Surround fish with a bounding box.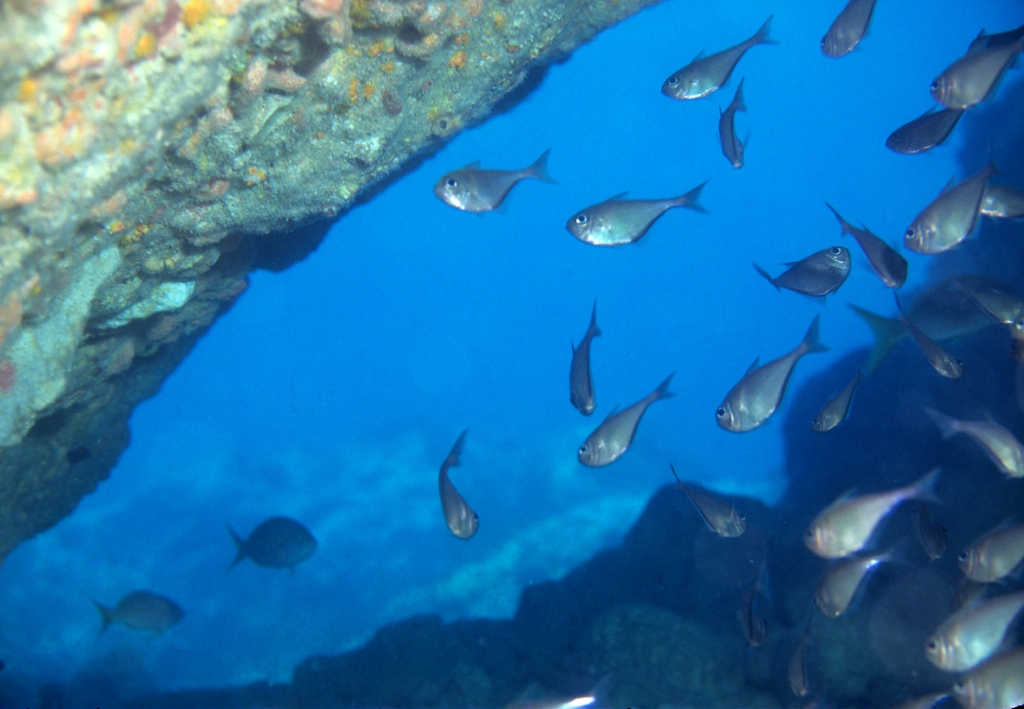
[x1=879, y1=104, x2=963, y2=161].
